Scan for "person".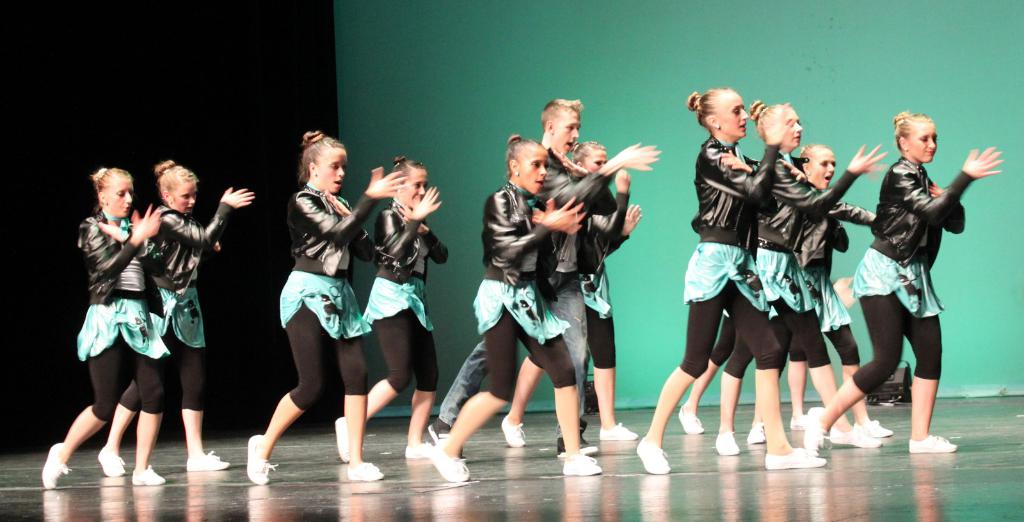
Scan result: {"x1": 717, "y1": 98, "x2": 890, "y2": 457}.
